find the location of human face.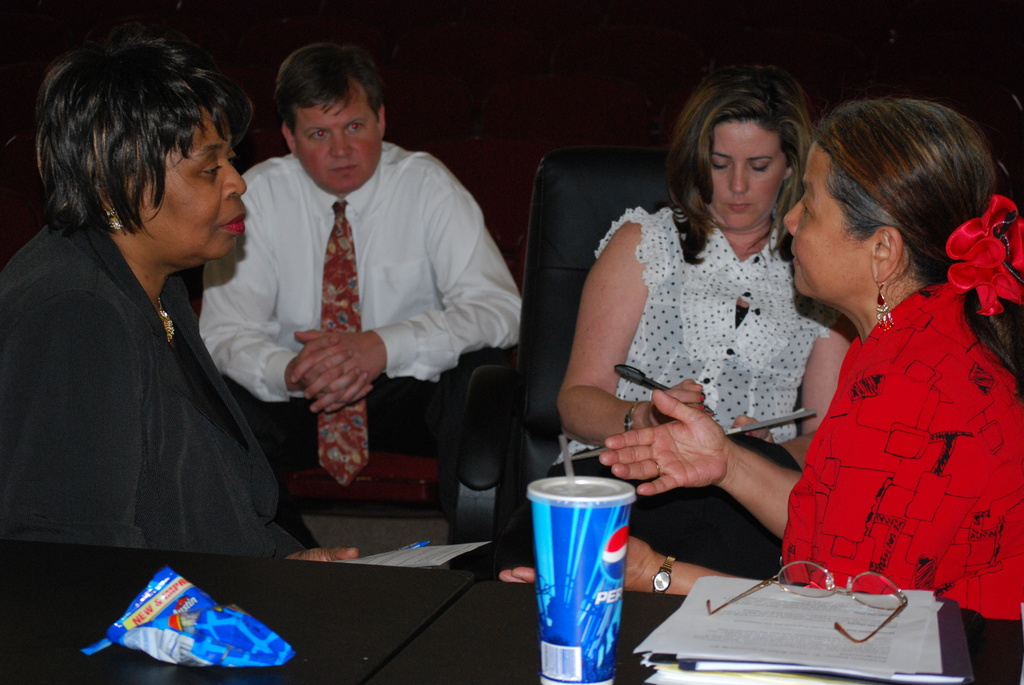
Location: rect(783, 137, 877, 298).
